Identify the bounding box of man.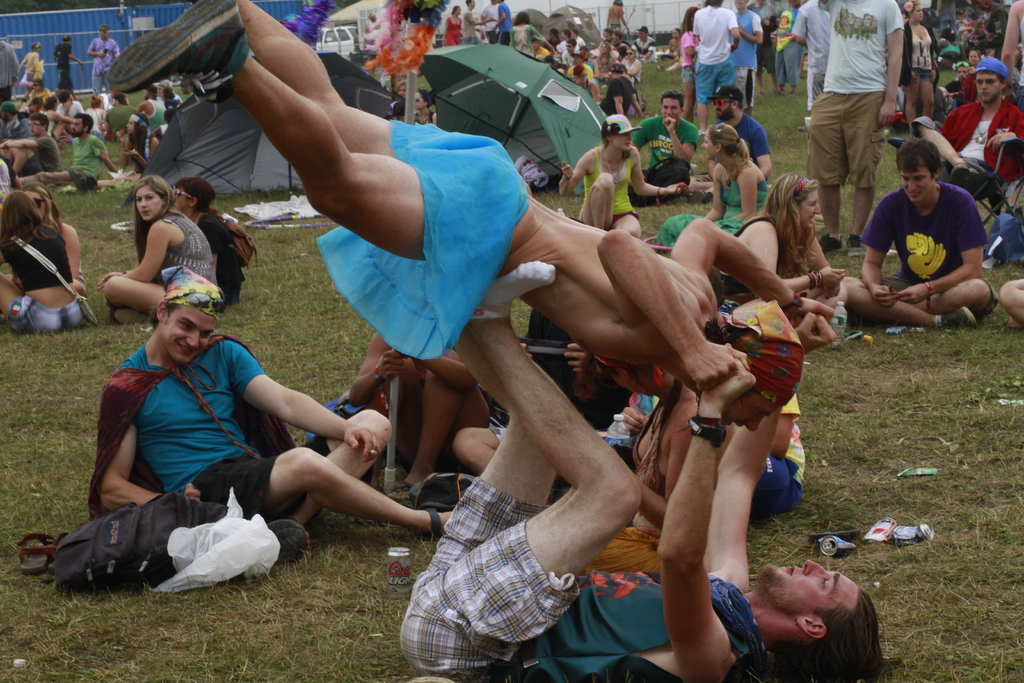
706 85 772 183.
